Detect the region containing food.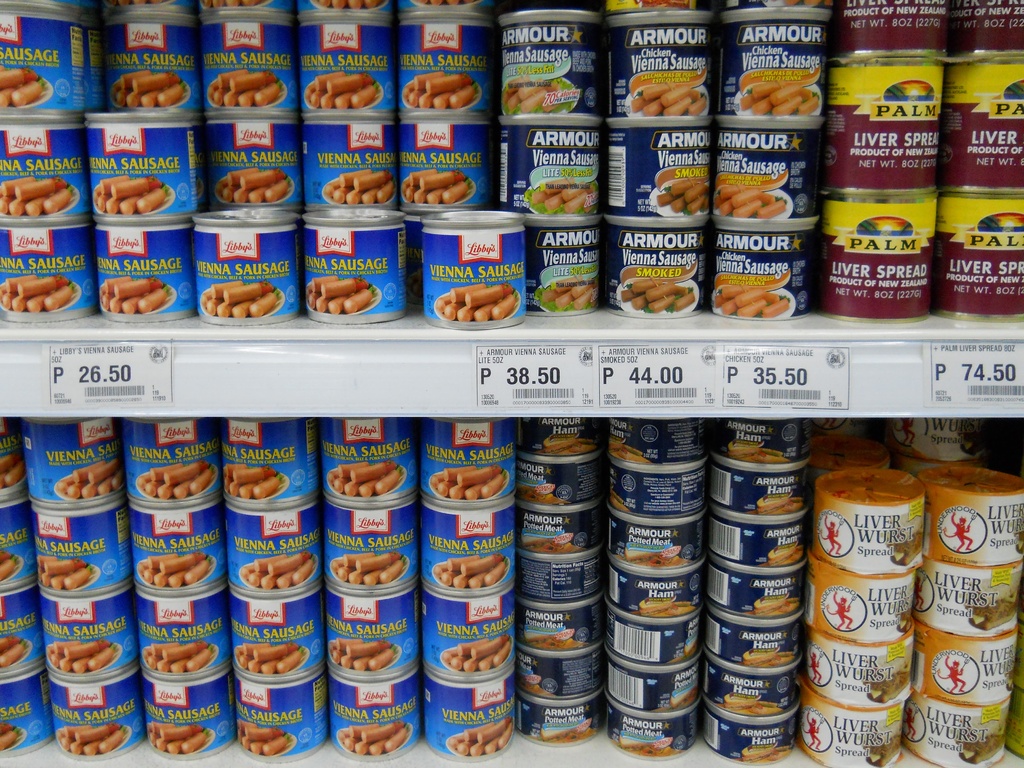
pyautogui.locateOnScreen(890, 585, 914, 636).
